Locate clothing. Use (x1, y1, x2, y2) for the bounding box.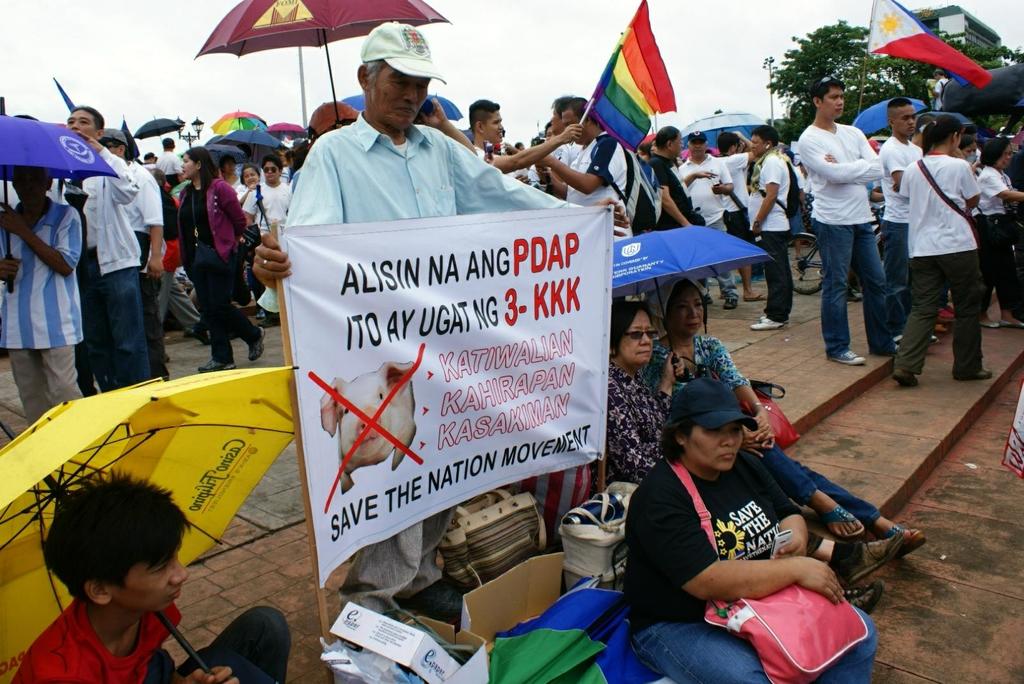
(40, 150, 147, 394).
